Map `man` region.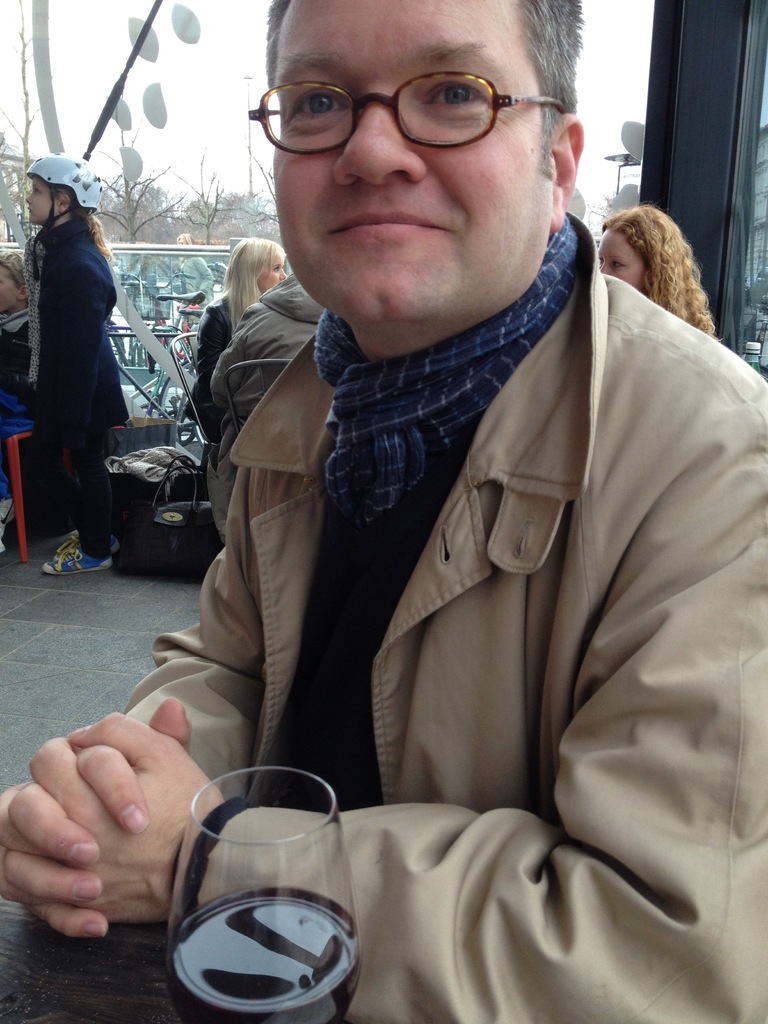
Mapped to [left=93, top=0, right=756, bottom=1012].
